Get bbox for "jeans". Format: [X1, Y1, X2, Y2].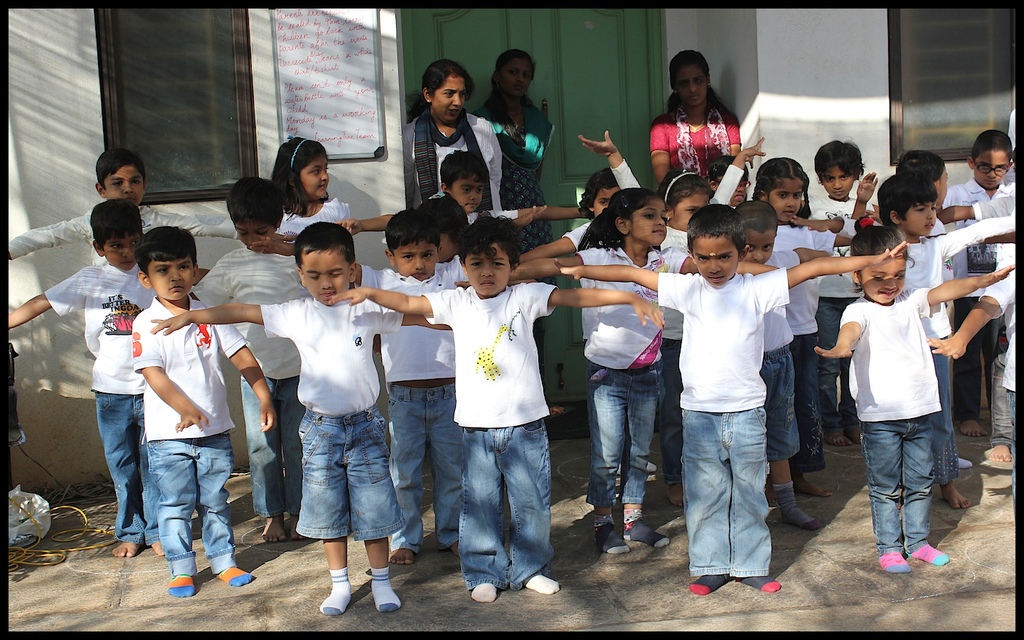
[588, 340, 668, 545].
